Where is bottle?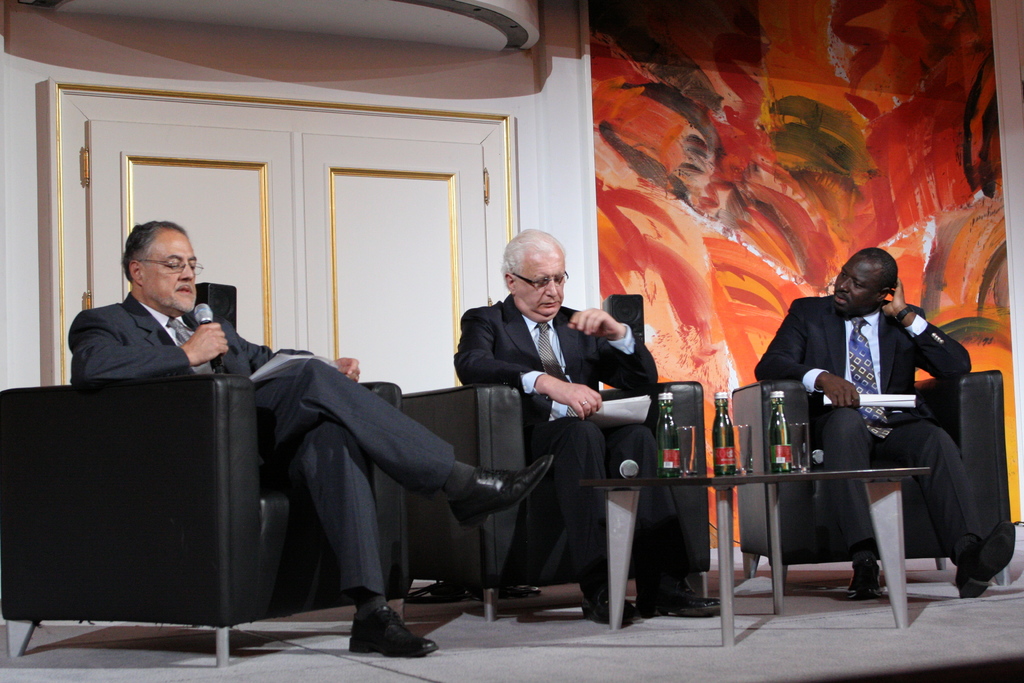
x1=713, y1=391, x2=737, y2=479.
